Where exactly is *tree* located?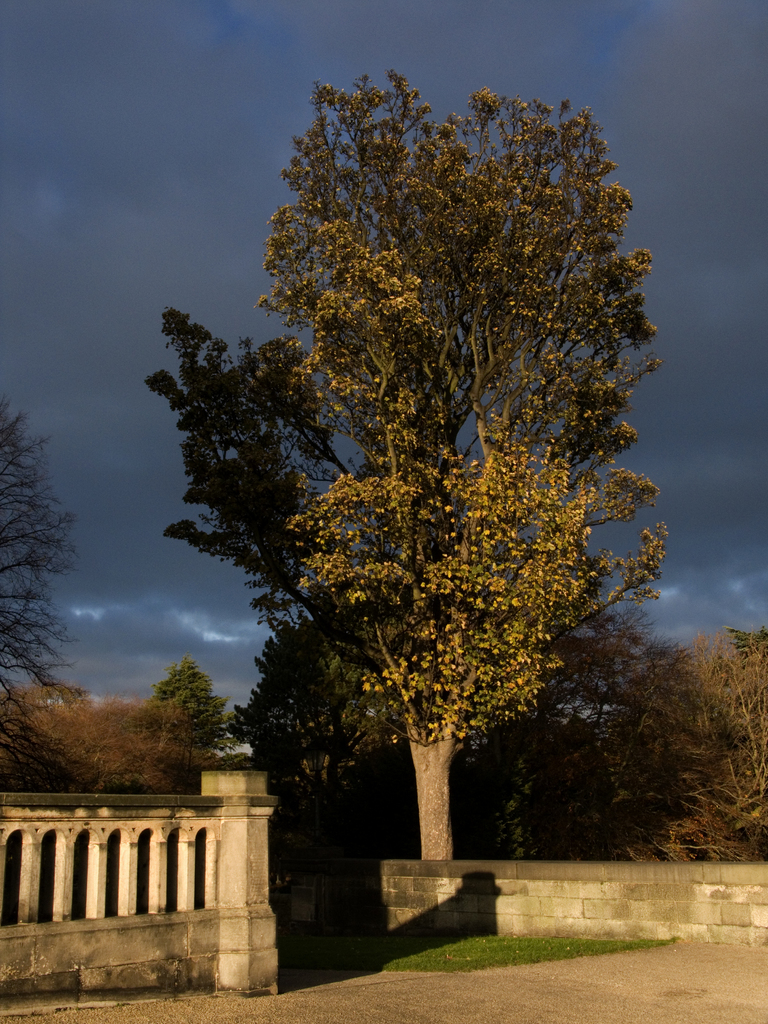
Its bounding box is select_region(149, 70, 662, 868).
